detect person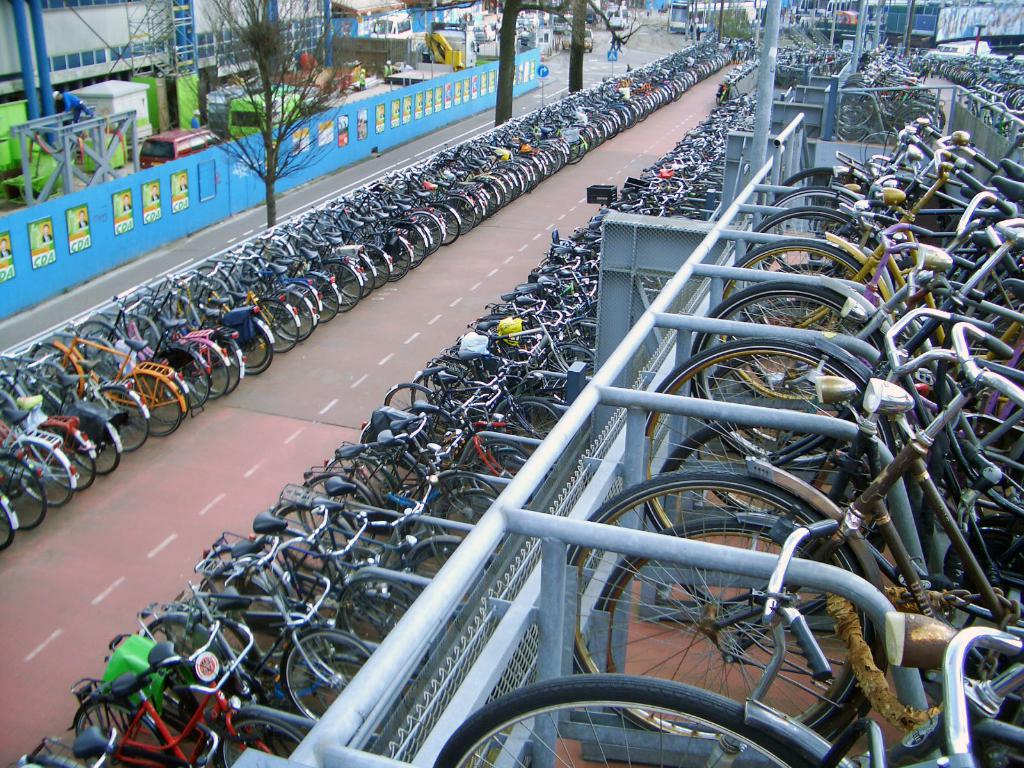
bbox=[189, 106, 204, 128]
